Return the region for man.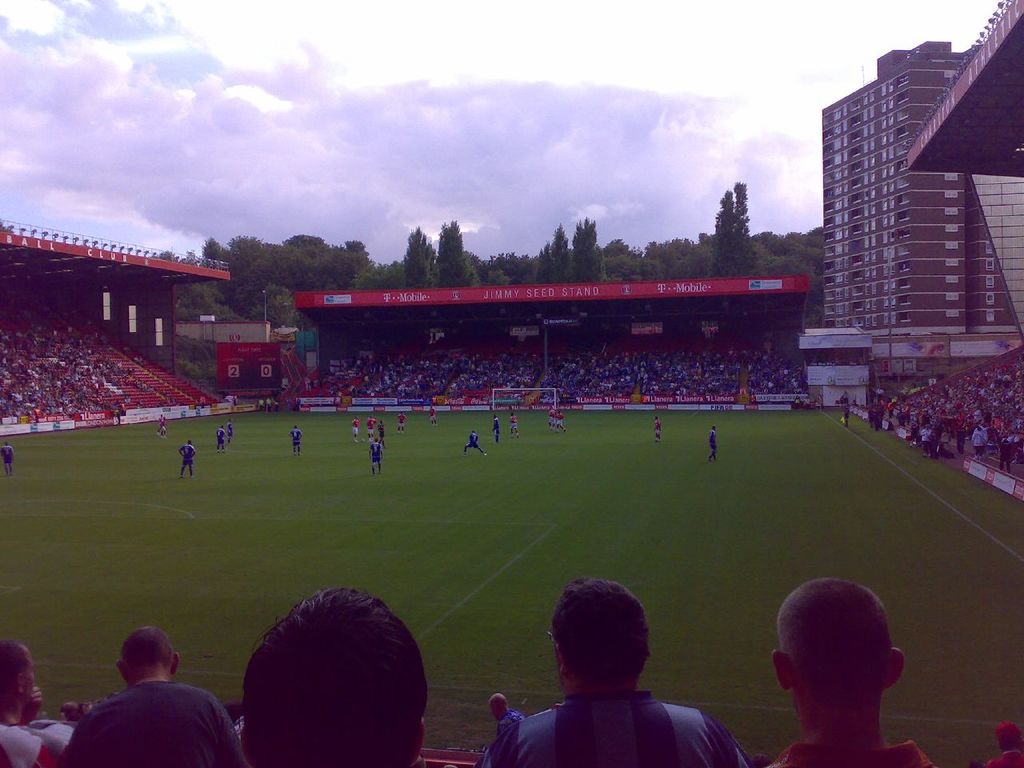
region(365, 415, 375, 438).
